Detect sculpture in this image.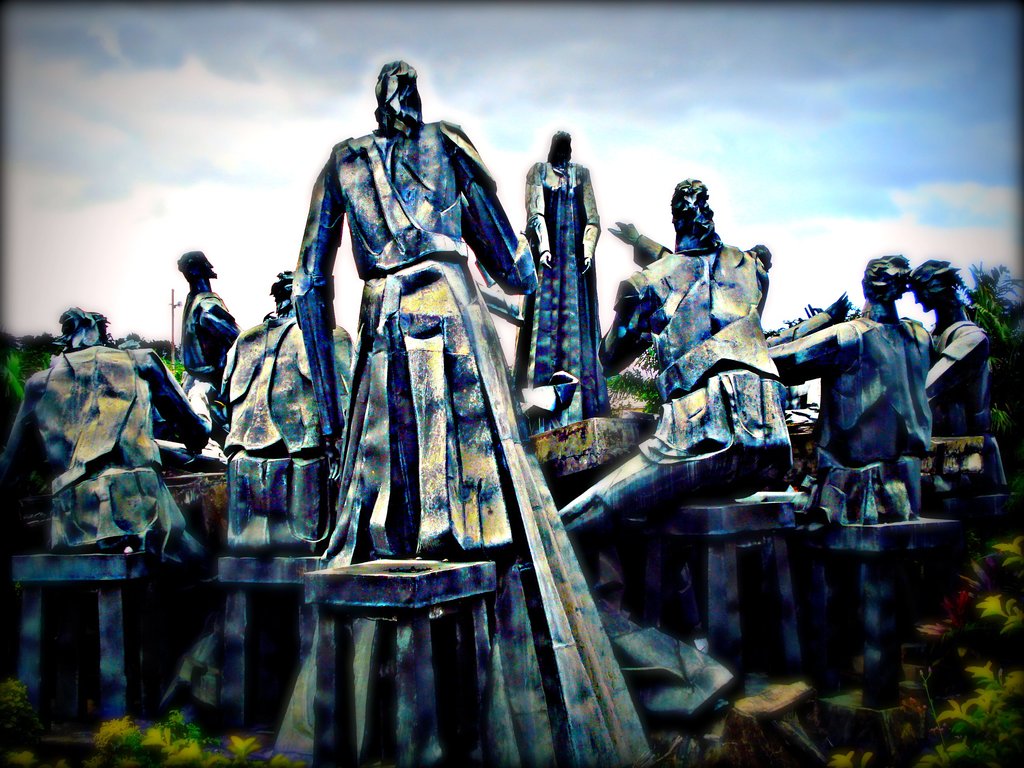
Detection: region(0, 319, 199, 563).
